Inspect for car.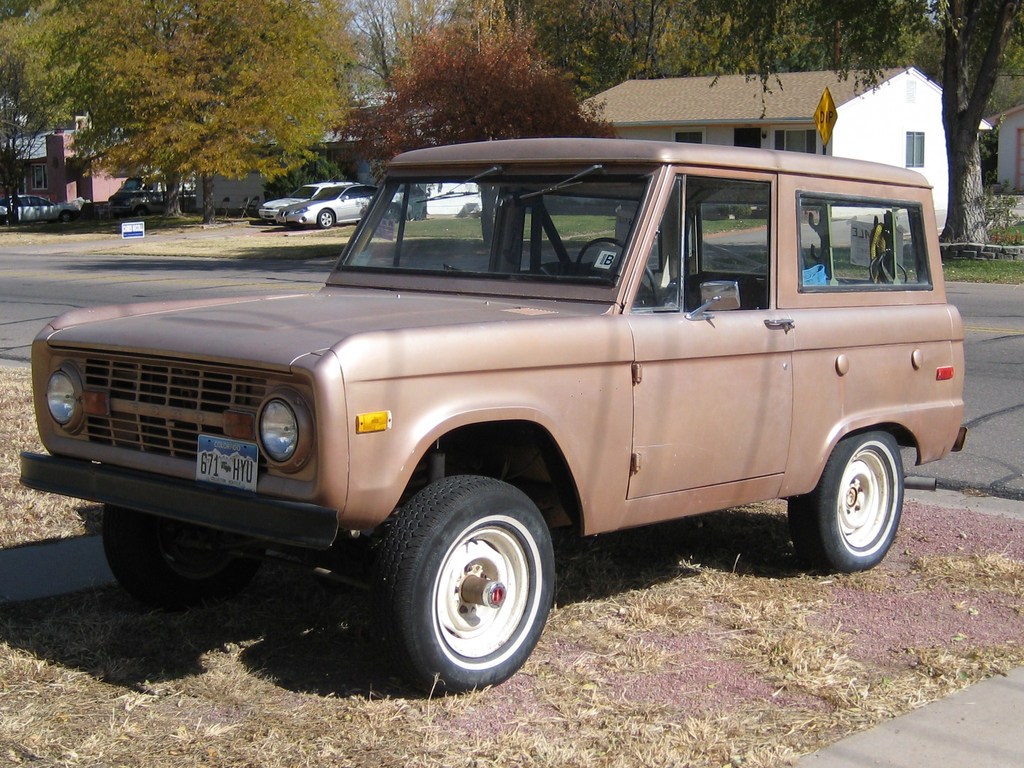
Inspection: (x1=275, y1=183, x2=412, y2=230).
